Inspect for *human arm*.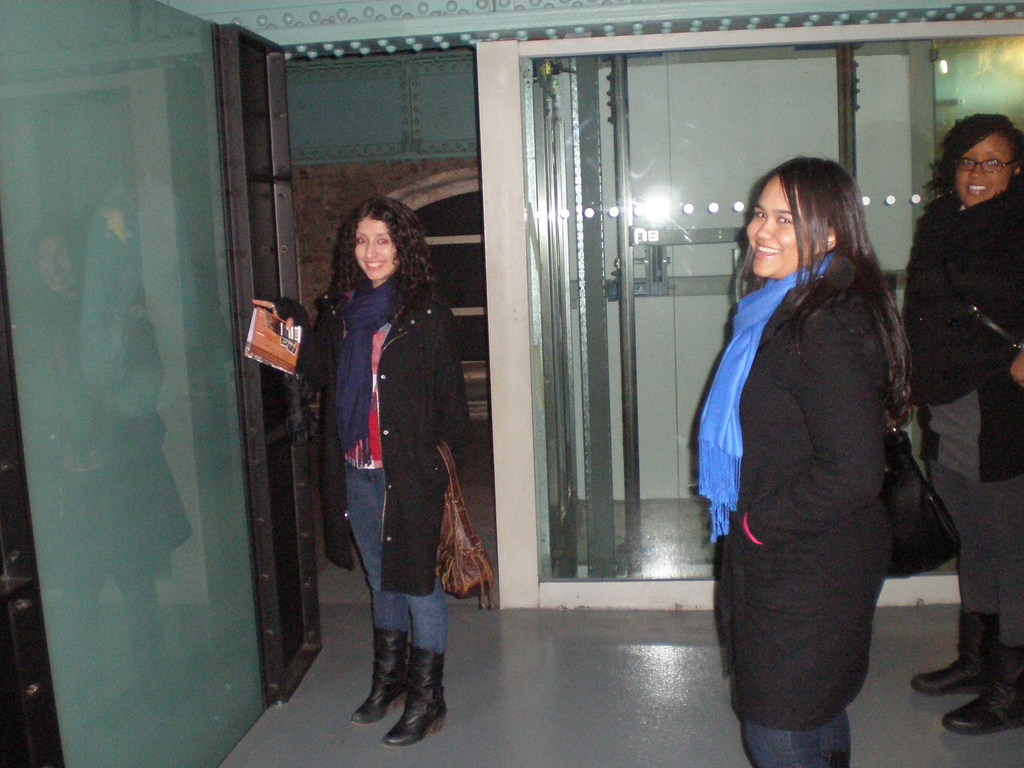
Inspection: (746, 312, 878, 550).
